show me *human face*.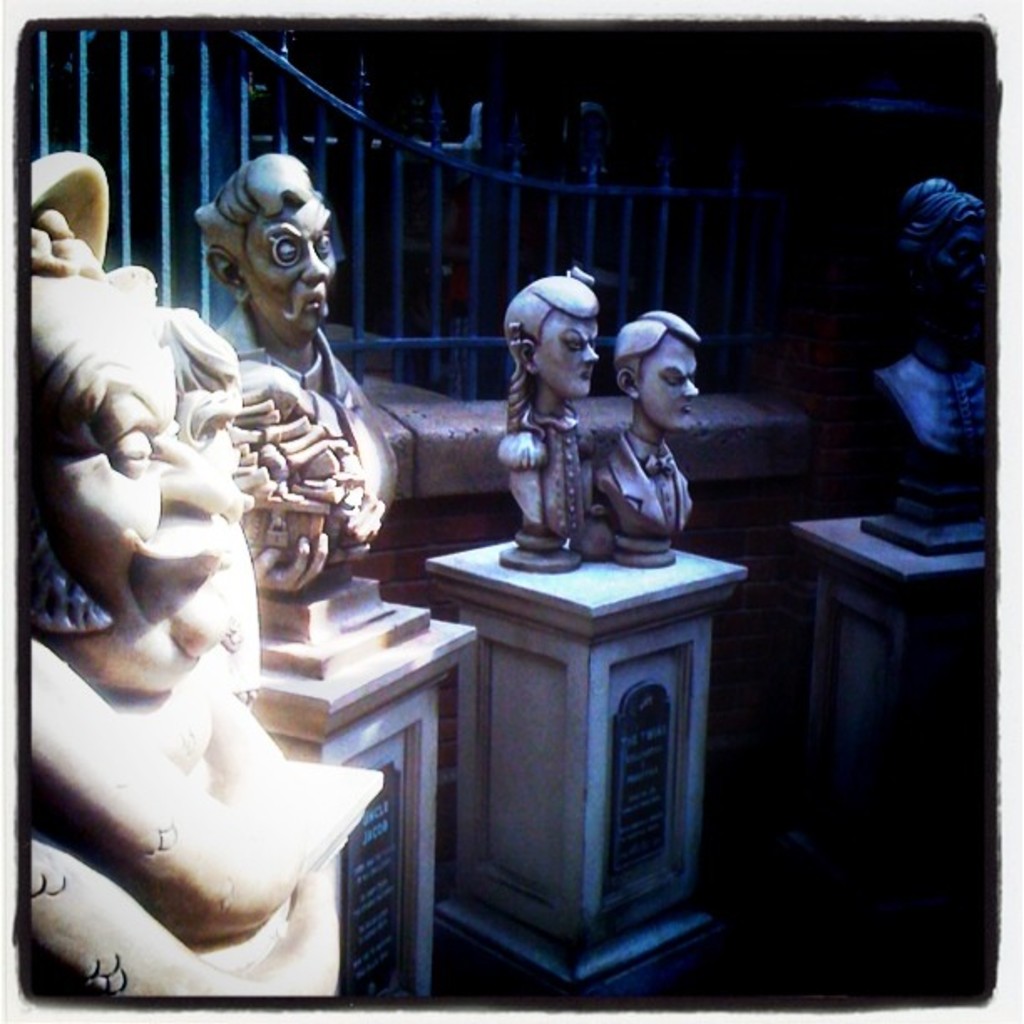
*human face* is here: 248,214,341,330.
